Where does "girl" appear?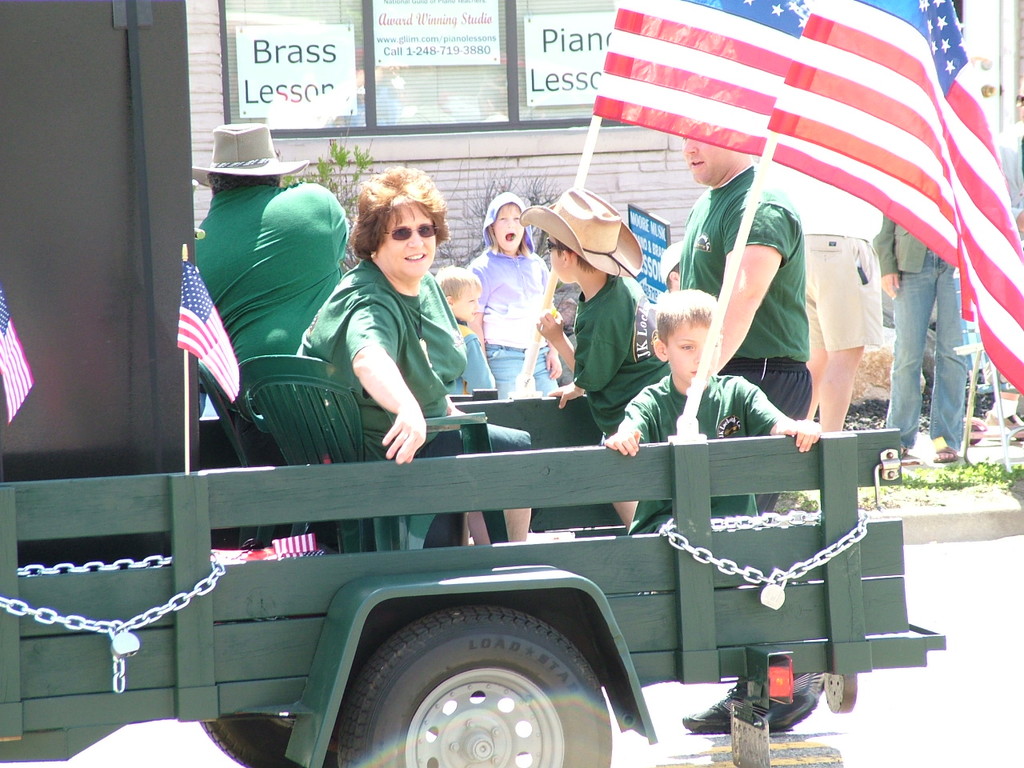
Appears at 474:188:568:398.
